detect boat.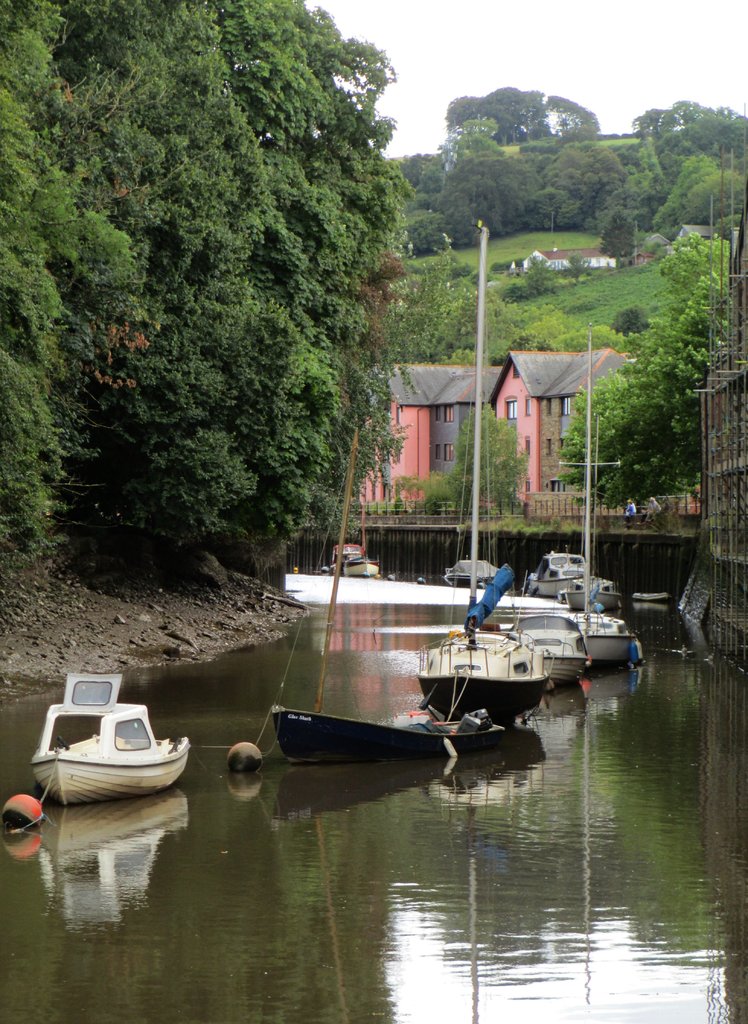
Detected at (x1=346, y1=491, x2=379, y2=582).
